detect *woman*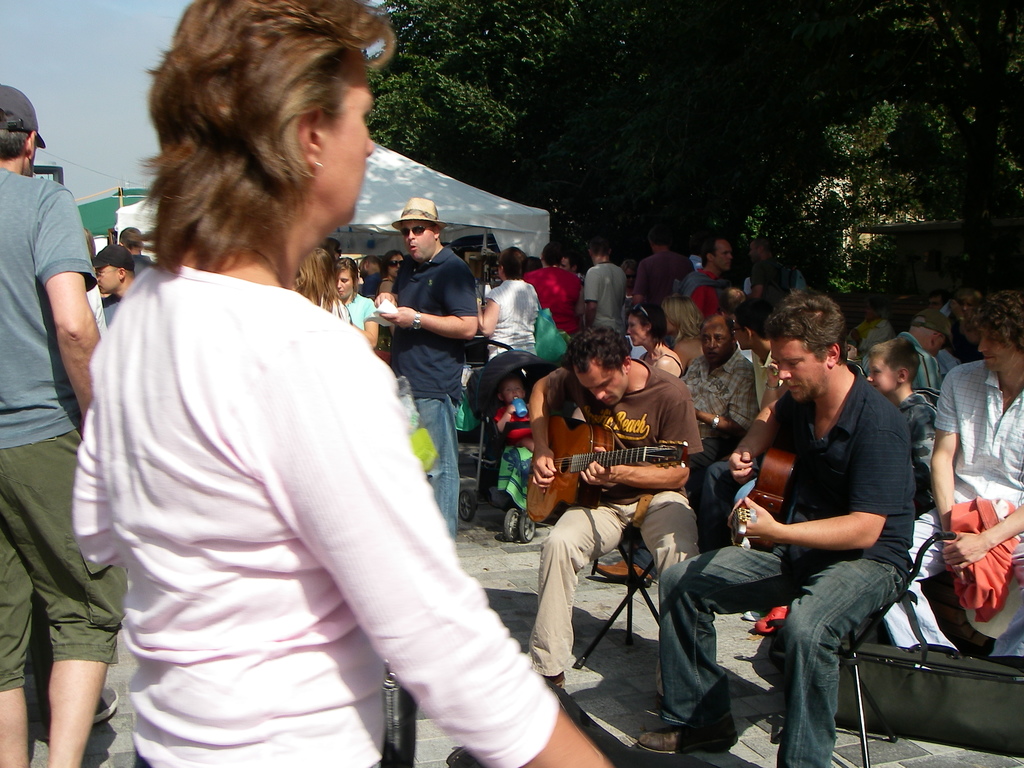
BBox(630, 303, 681, 374)
